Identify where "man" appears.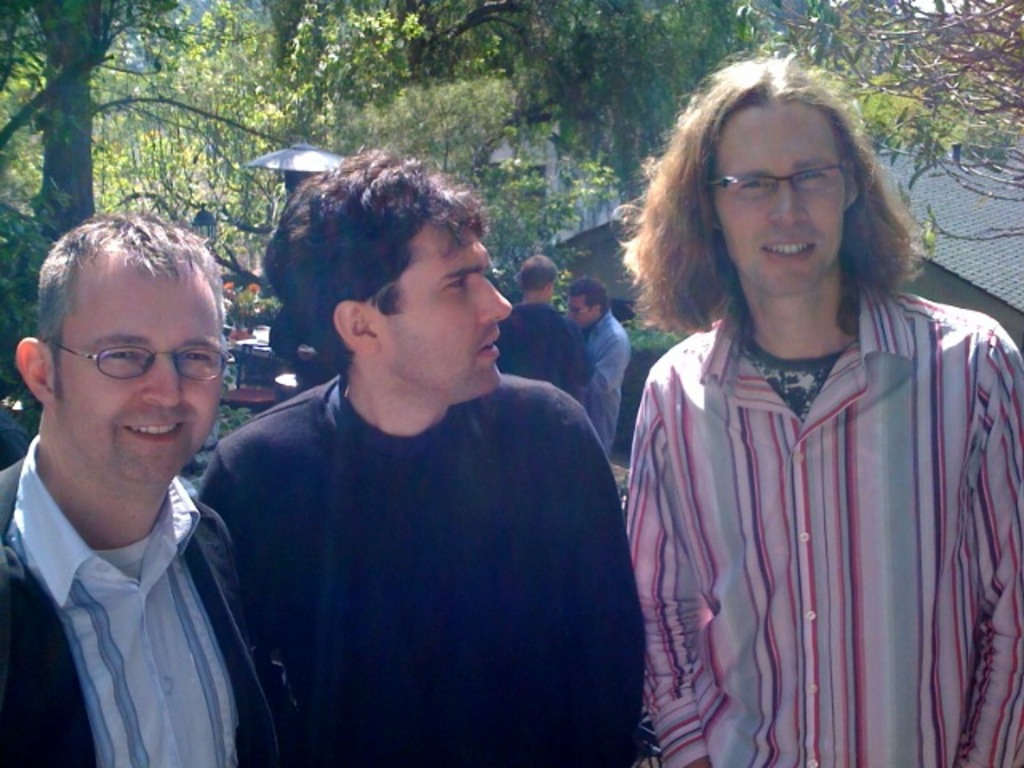
Appears at (486,258,603,402).
